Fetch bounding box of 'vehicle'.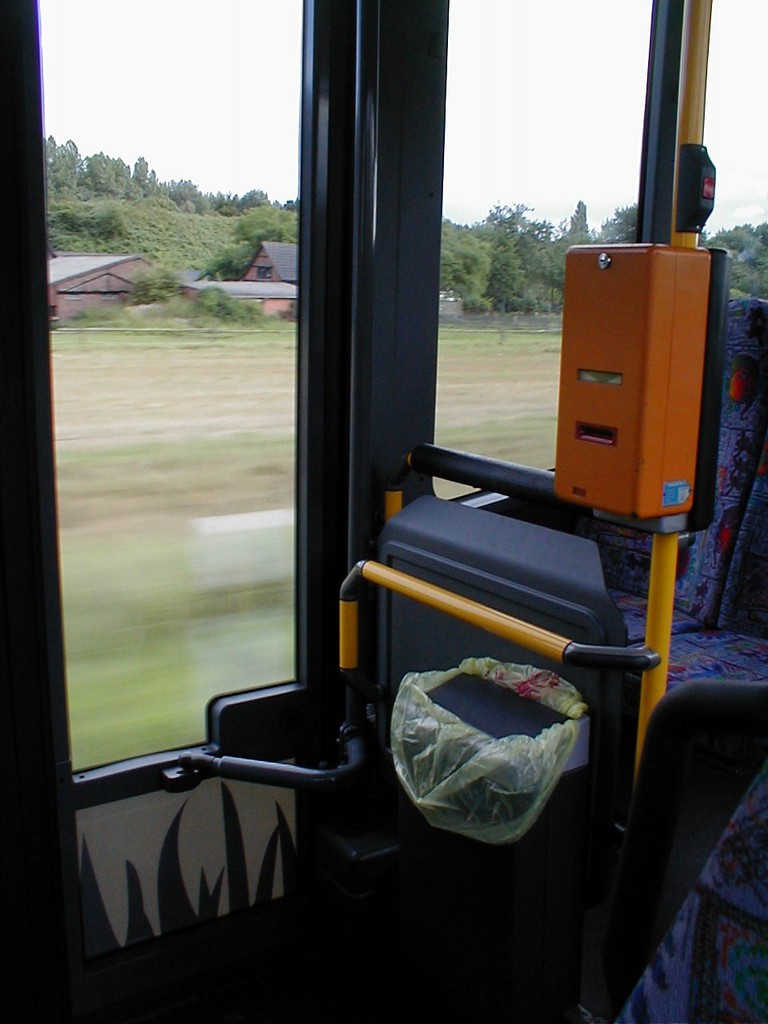
Bbox: 0:0:767:1023.
